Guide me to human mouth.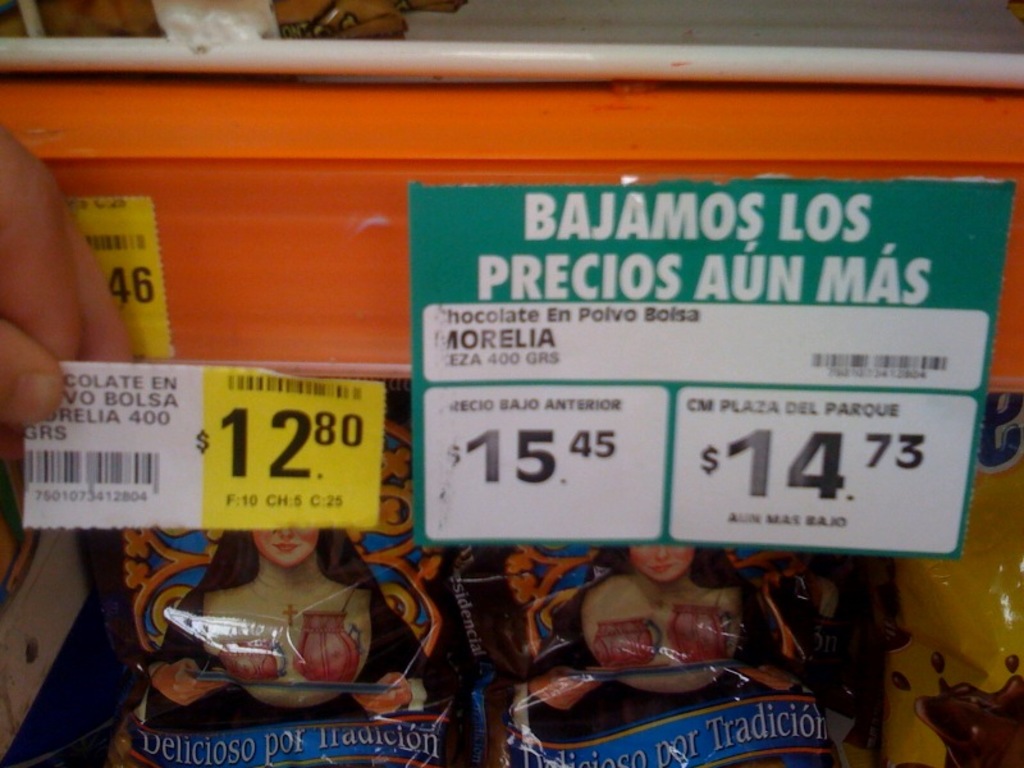
Guidance: {"left": 273, "top": 547, "right": 294, "bottom": 553}.
